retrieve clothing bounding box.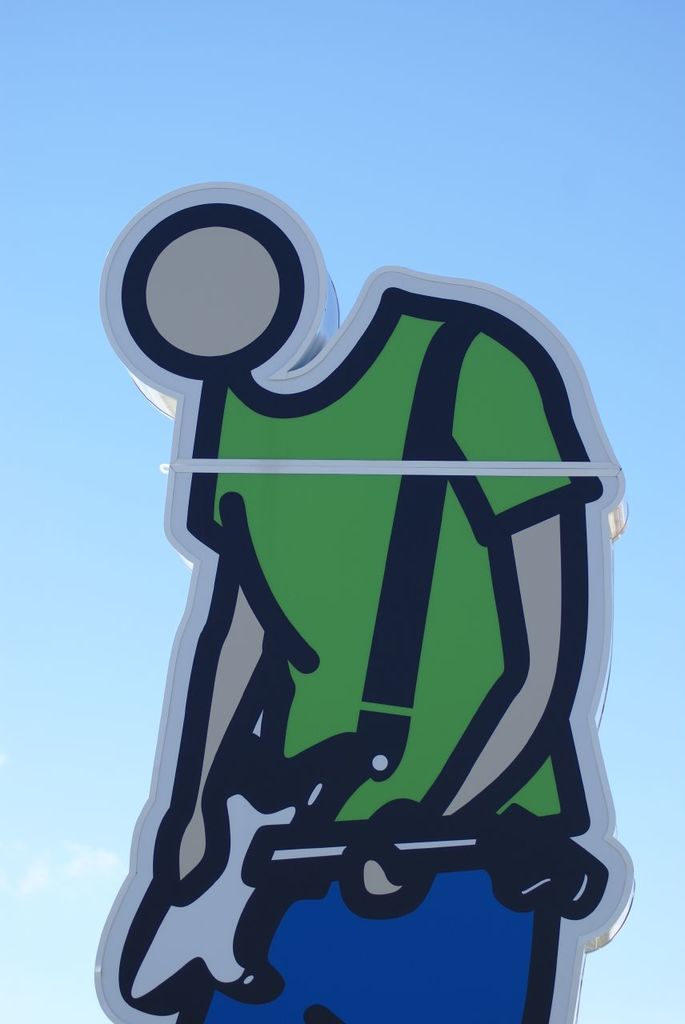
Bounding box: detection(182, 294, 611, 824).
